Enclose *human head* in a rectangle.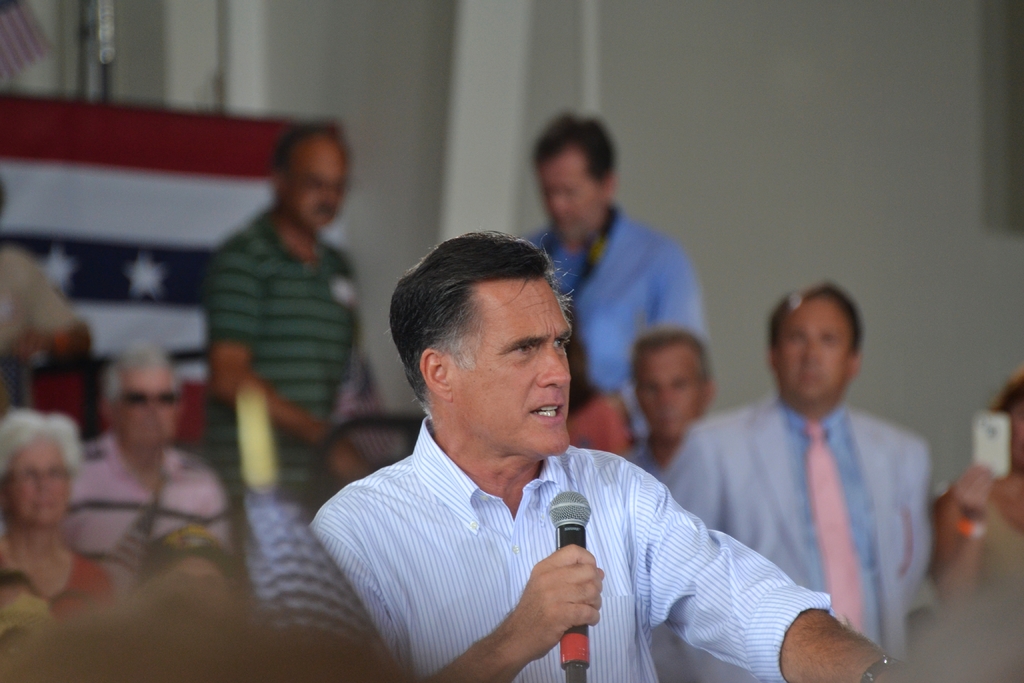
[x1=770, y1=283, x2=867, y2=417].
